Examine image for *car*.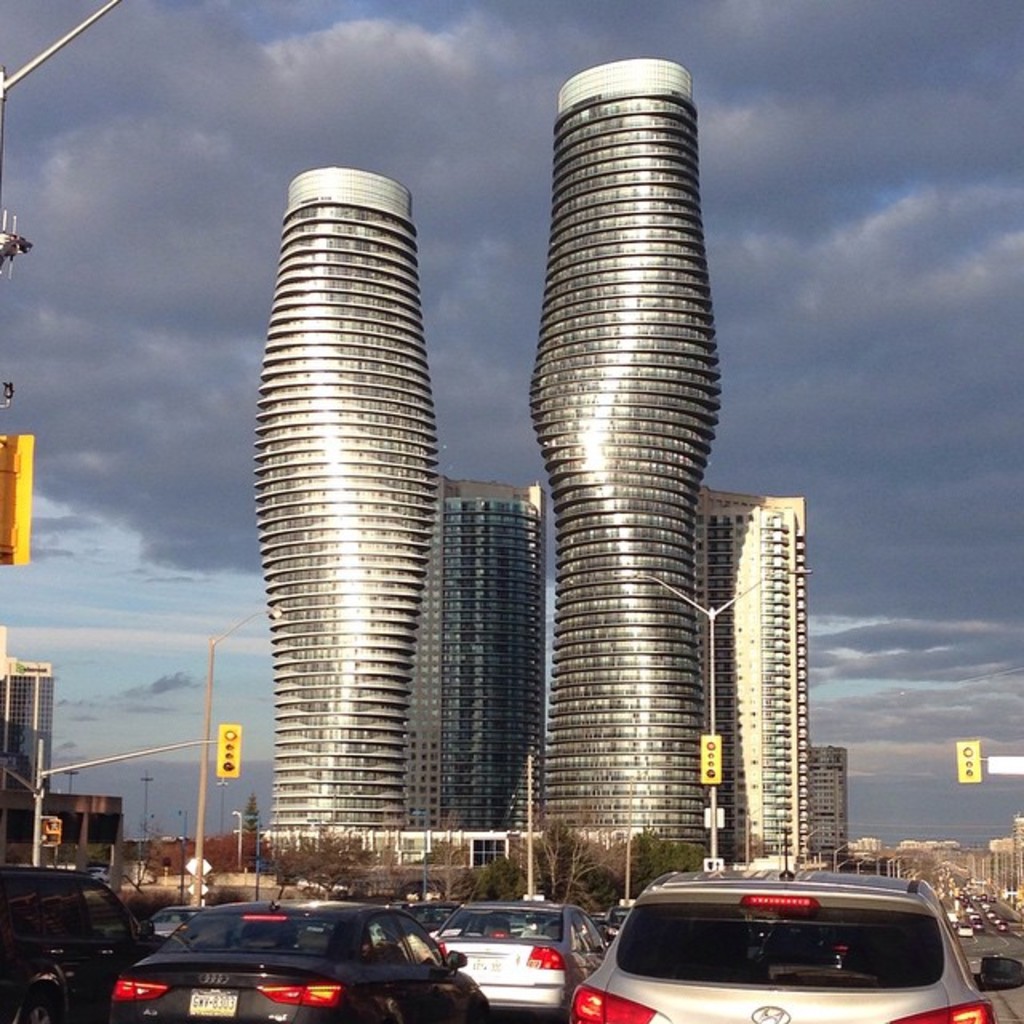
Examination result: (x1=560, y1=862, x2=1022, y2=1022).
